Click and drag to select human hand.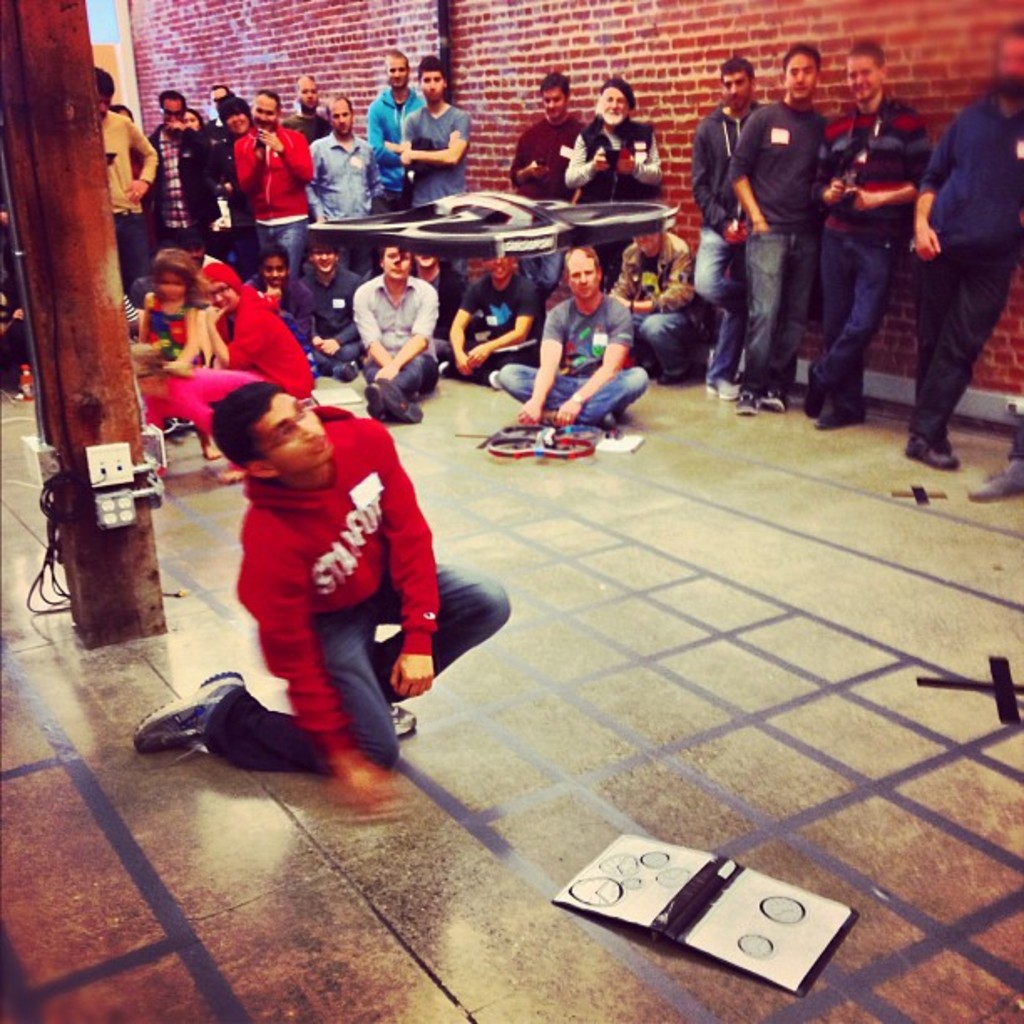
Selection: locate(253, 124, 284, 154).
